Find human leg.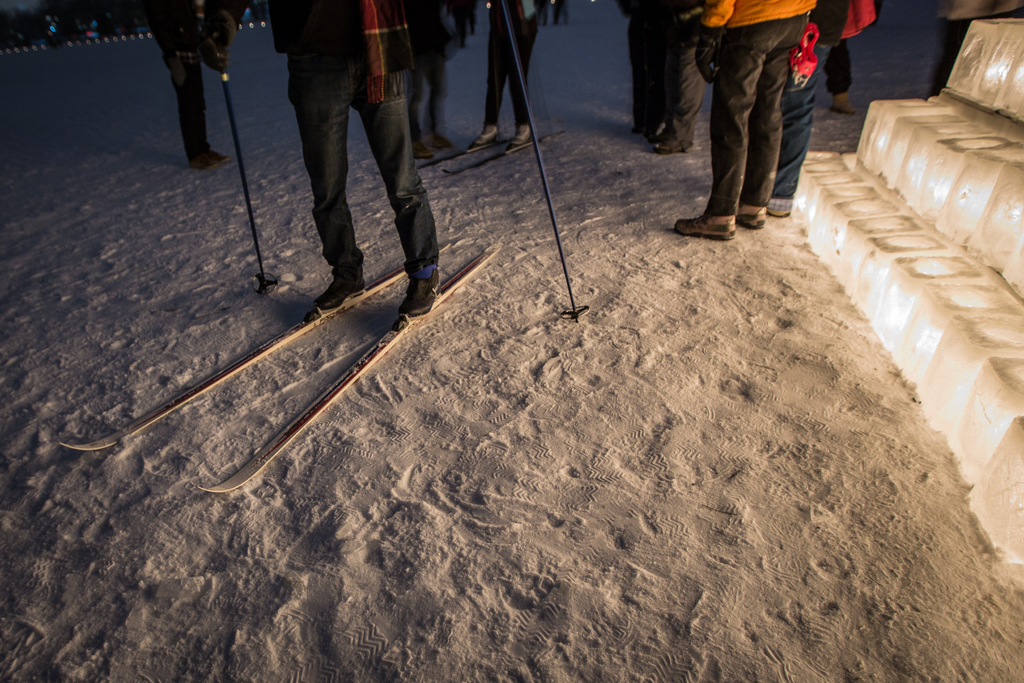
region(157, 1, 217, 167).
